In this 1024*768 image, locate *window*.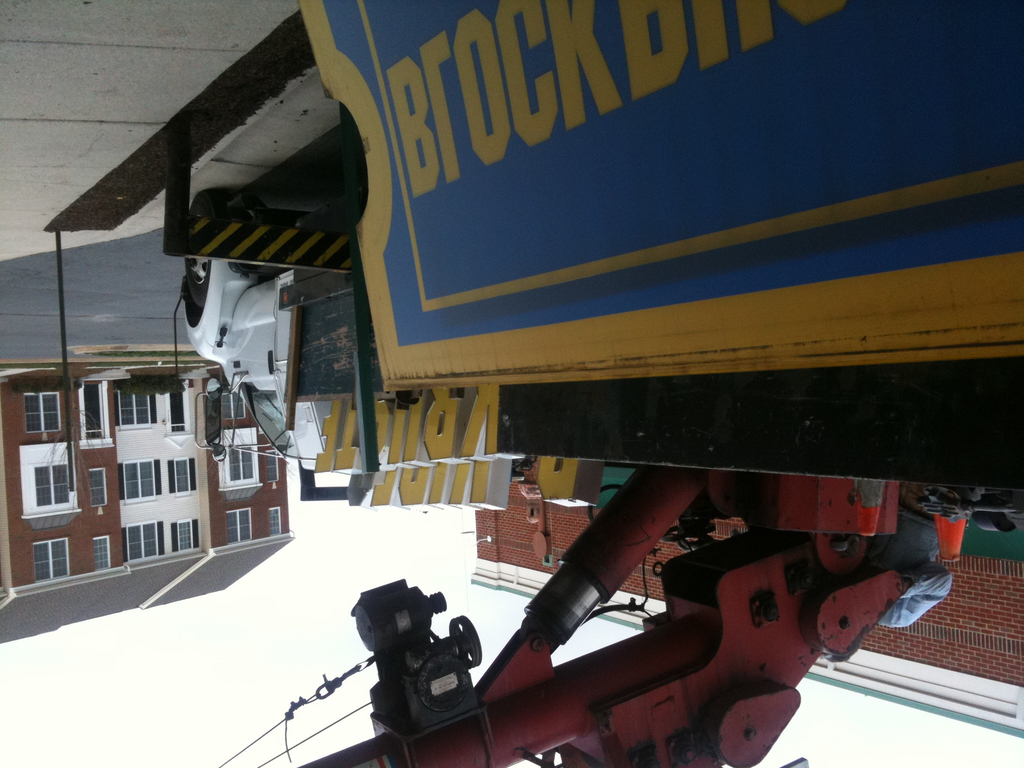
Bounding box: [left=22, top=388, right=59, bottom=433].
